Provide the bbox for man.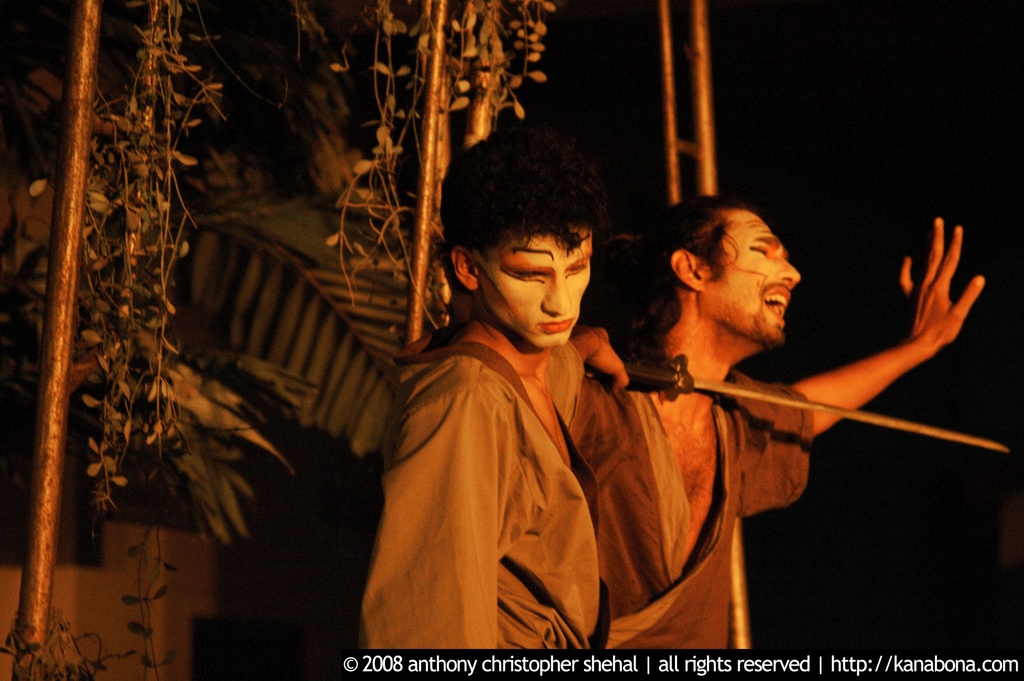
[x1=572, y1=191, x2=987, y2=652].
